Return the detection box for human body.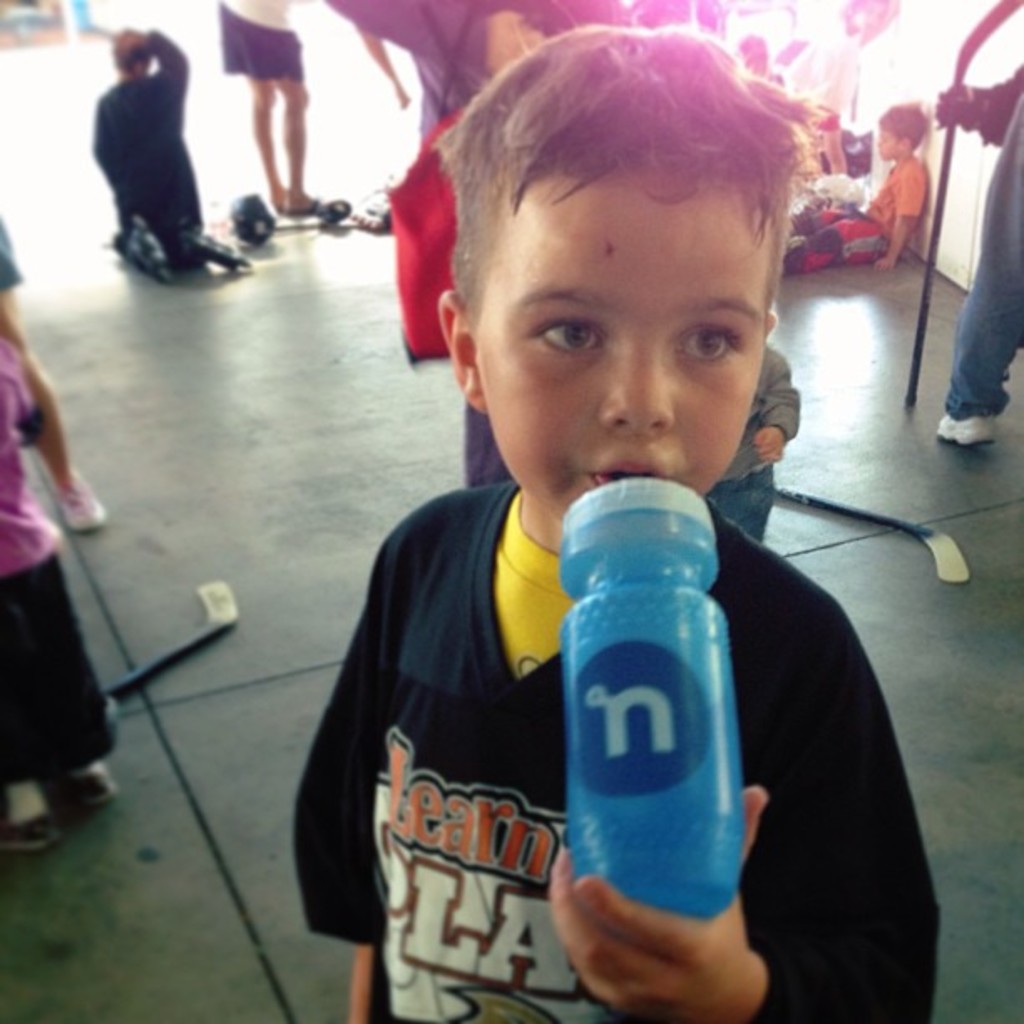
left=746, top=72, right=835, bottom=187.
